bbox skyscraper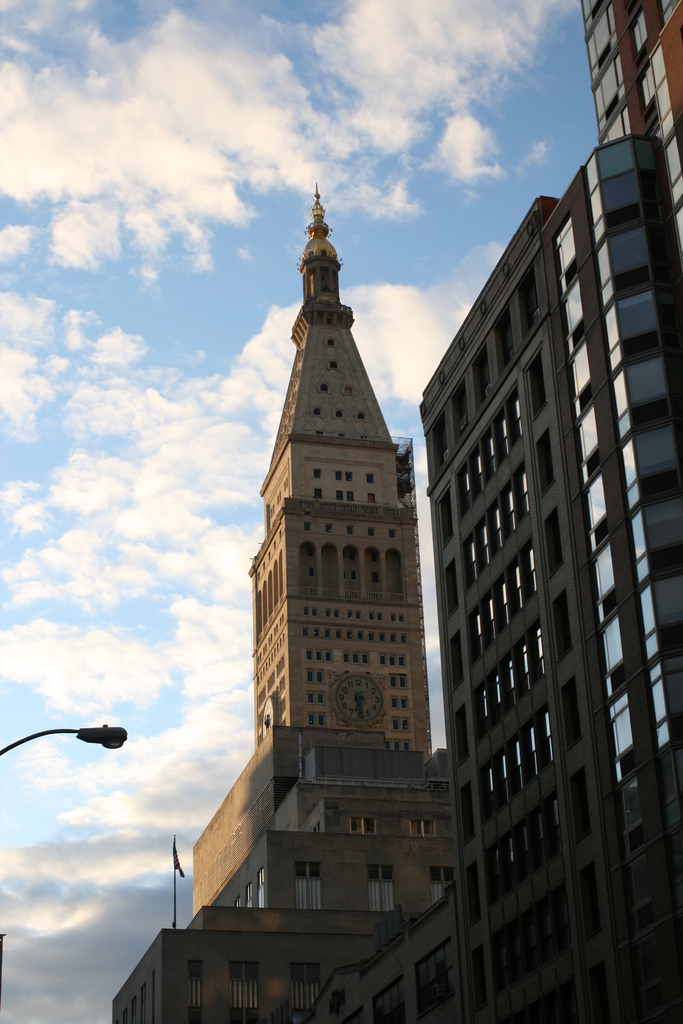
pyautogui.locateOnScreen(409, 19, 677, 1023)
